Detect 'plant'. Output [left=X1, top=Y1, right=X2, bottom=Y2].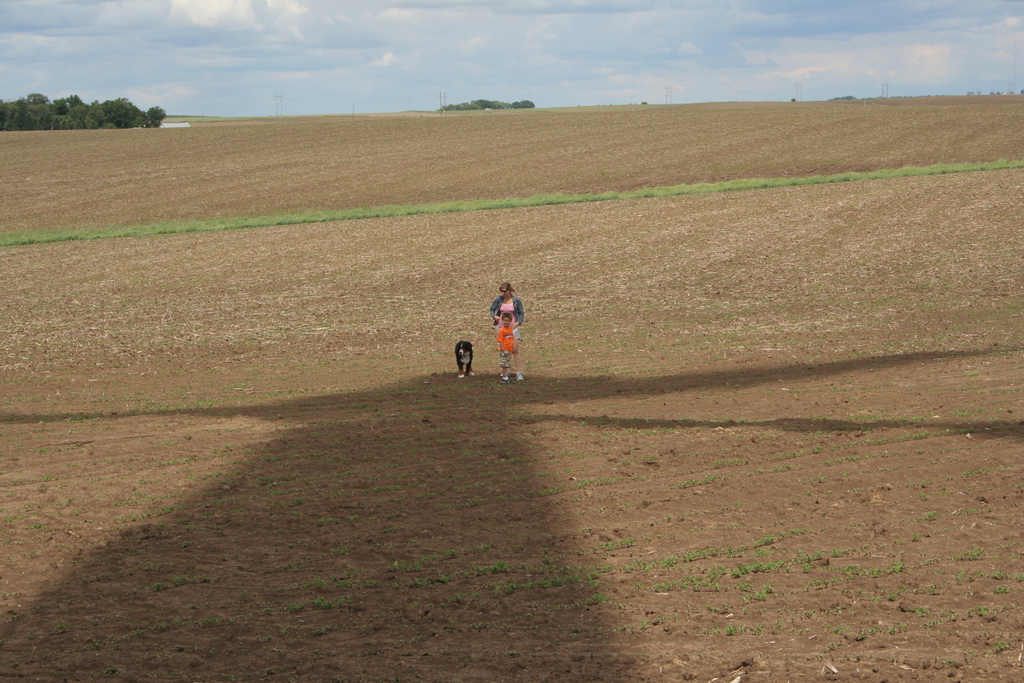
[left=185, top=523, right=190, bottom=534].
